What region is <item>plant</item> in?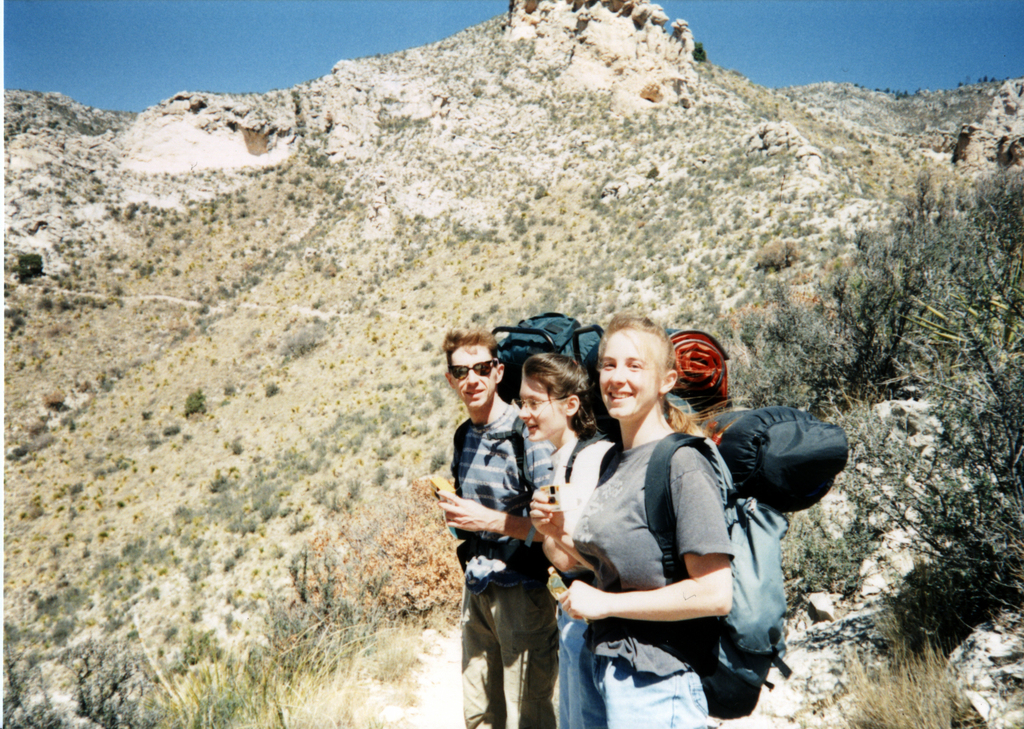
171 598 179 607.
